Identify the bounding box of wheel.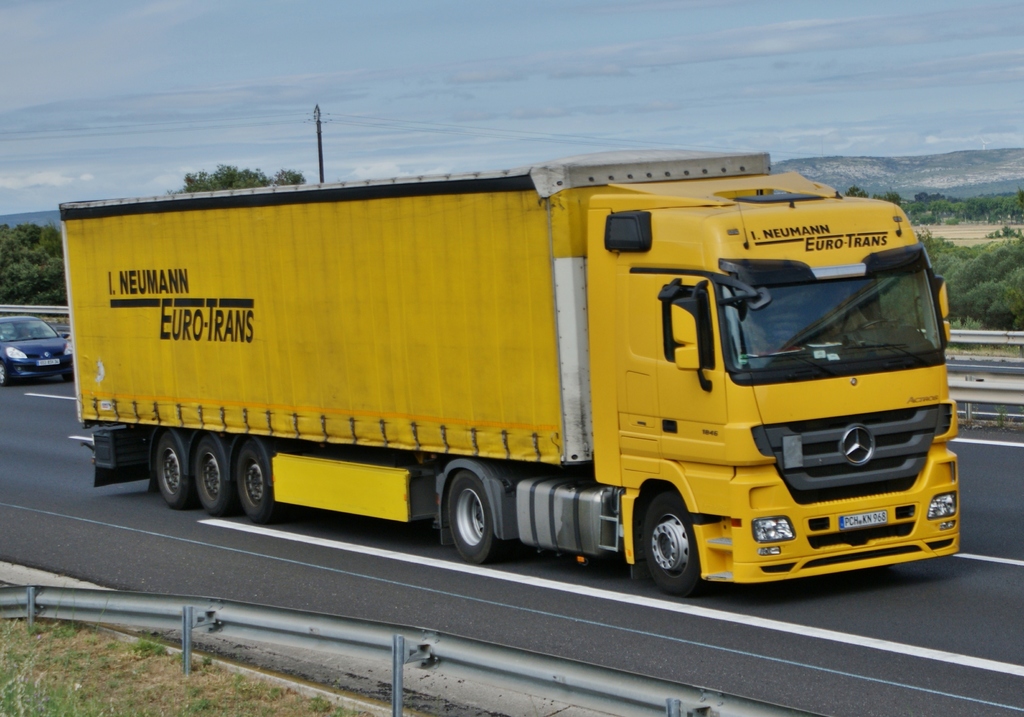
158:431:192:508.
